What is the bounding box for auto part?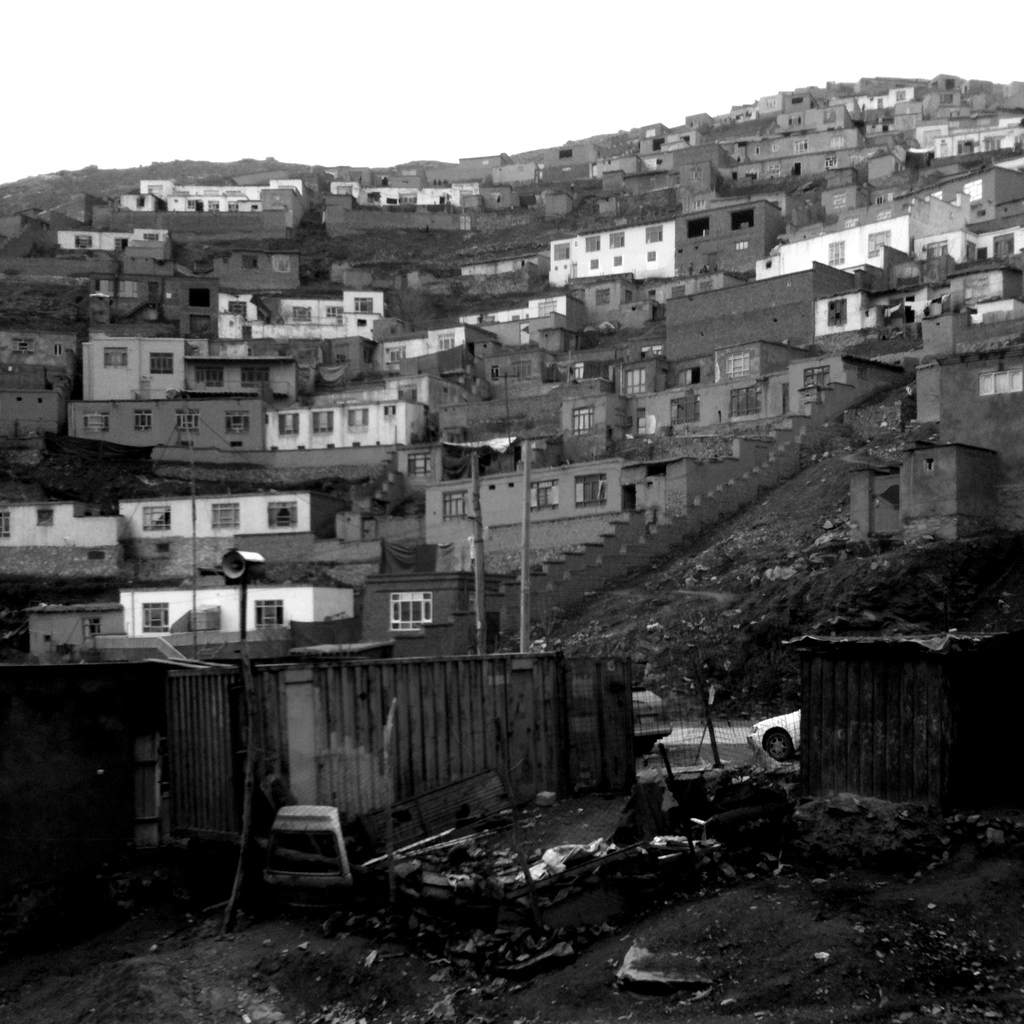
765 716 794 761.
